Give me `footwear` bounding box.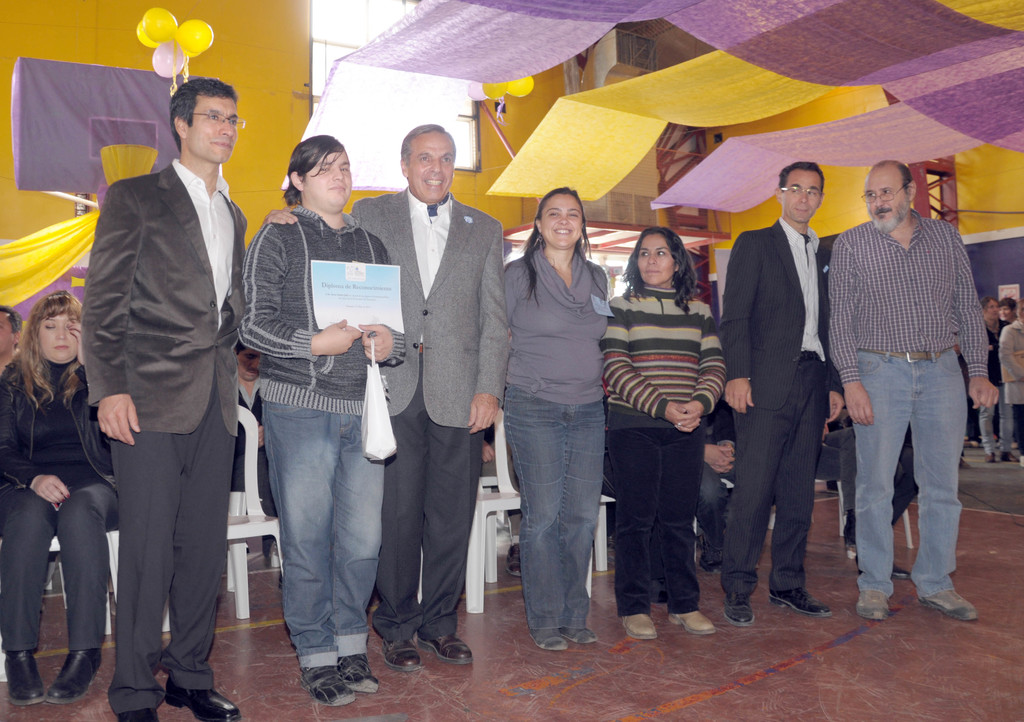
bbox=[768, 591, 834, 618].
